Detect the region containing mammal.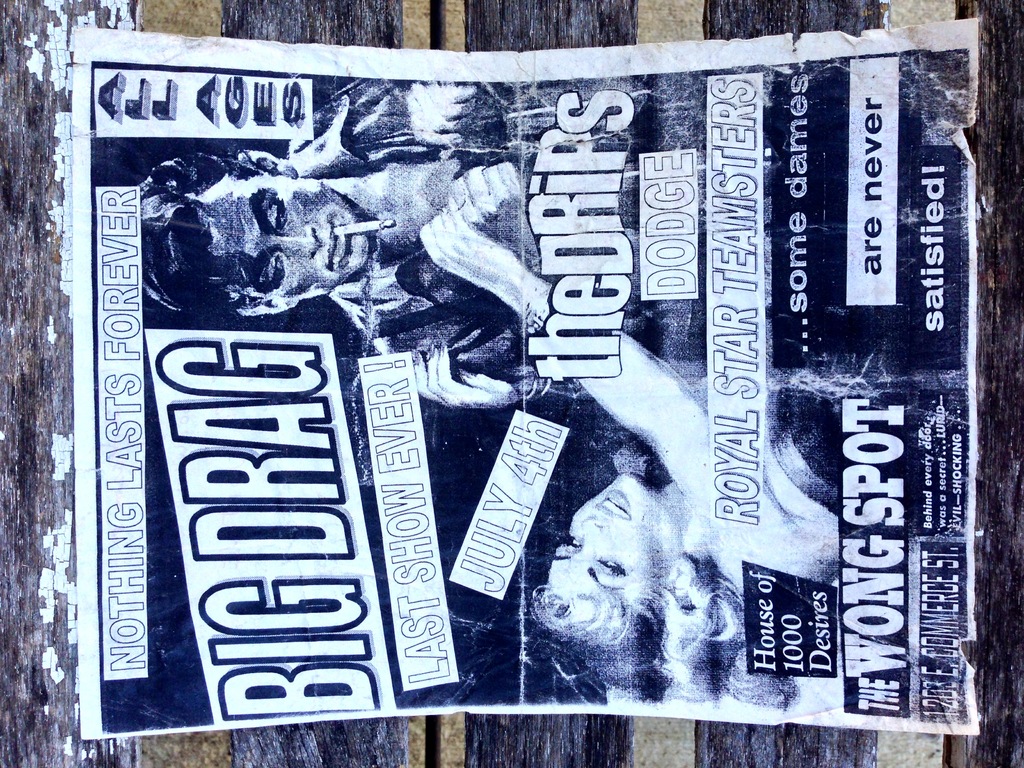
region(136, 76, 743, 411).
